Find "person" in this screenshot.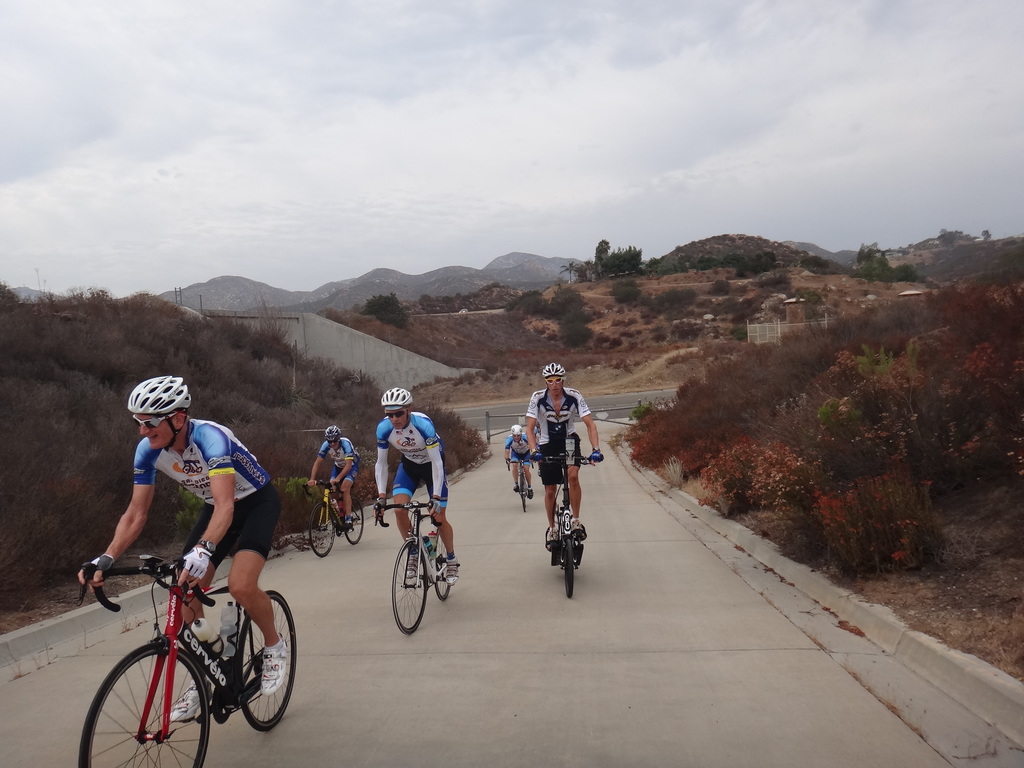
The bounding box for "person" is 80, 378, 292, 723.
